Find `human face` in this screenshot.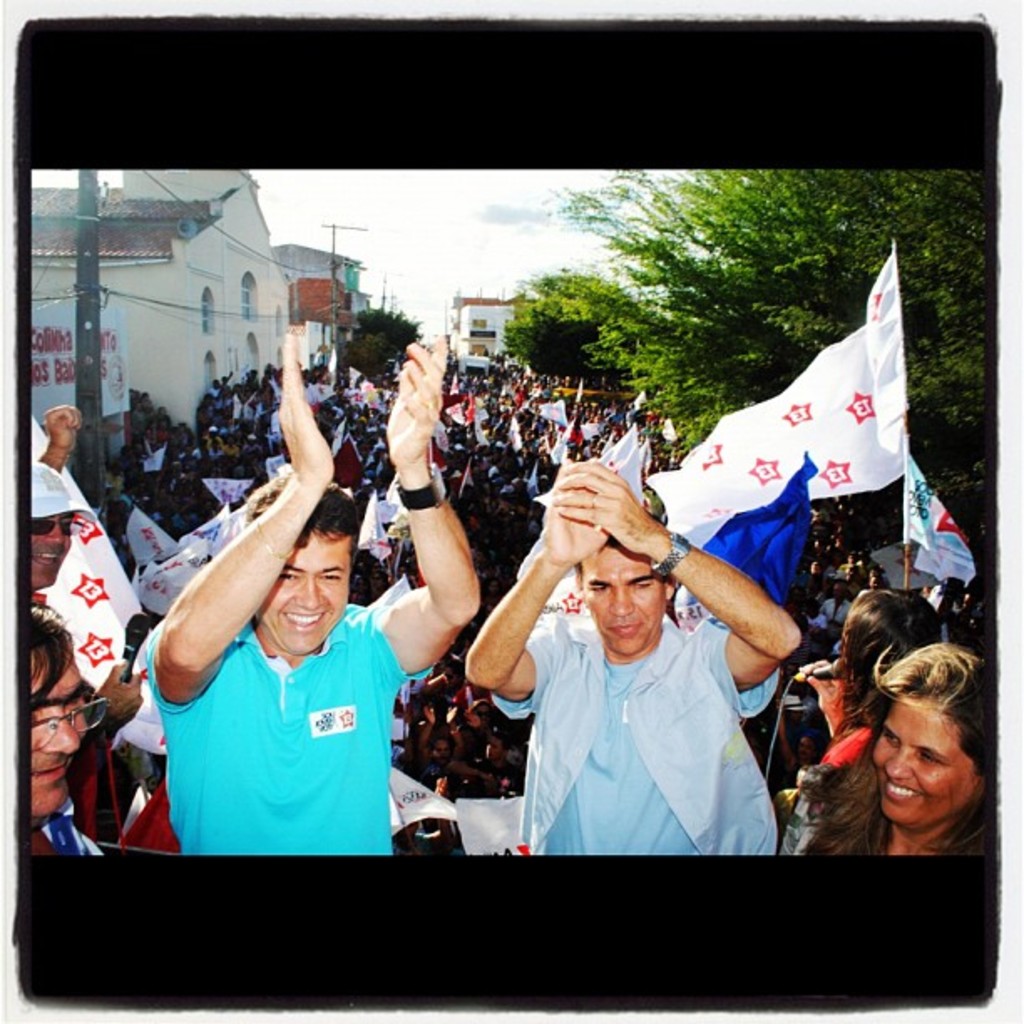
The bounding box for `human face` is region(587, 537, 663, 651).
